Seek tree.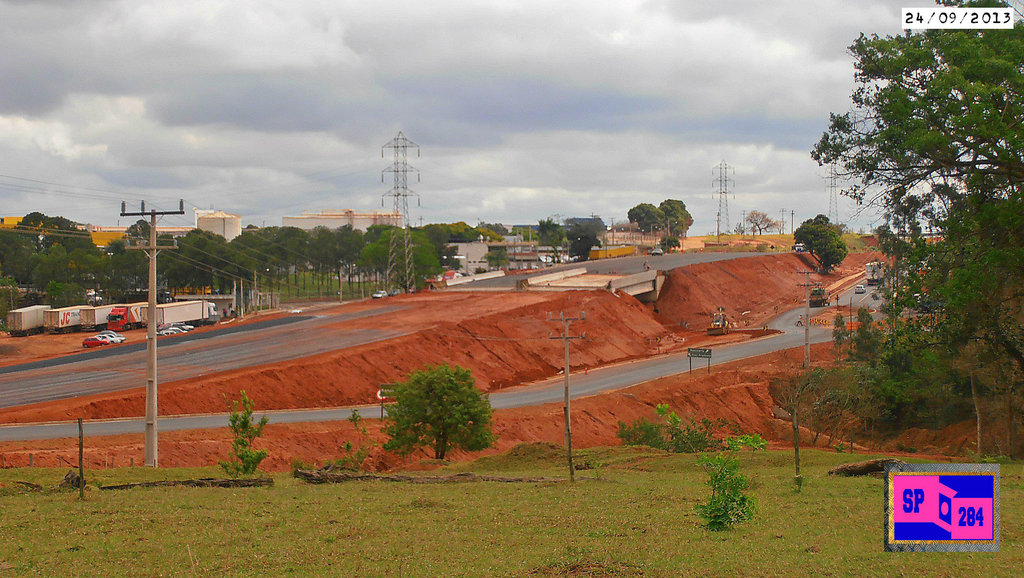
{"left": 616, "top": 393, "right": 750, "bottom": 457}.
